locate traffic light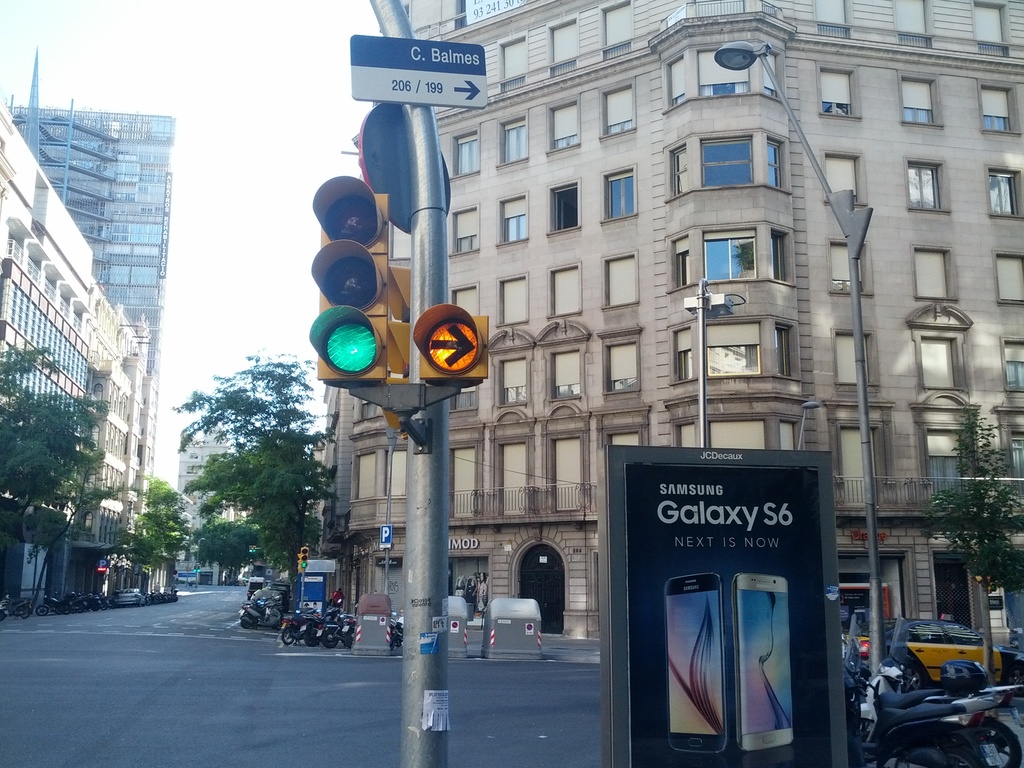
bbox=[412, 301, 490, 380]
